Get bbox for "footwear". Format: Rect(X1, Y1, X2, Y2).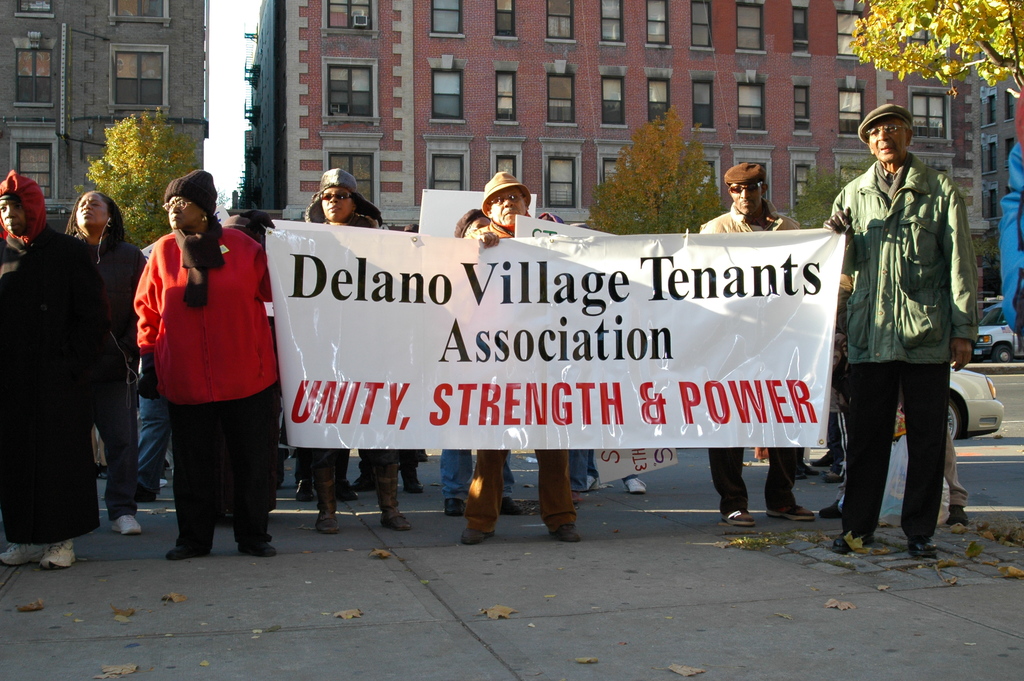
Rect(333, 478, 357, 502).
